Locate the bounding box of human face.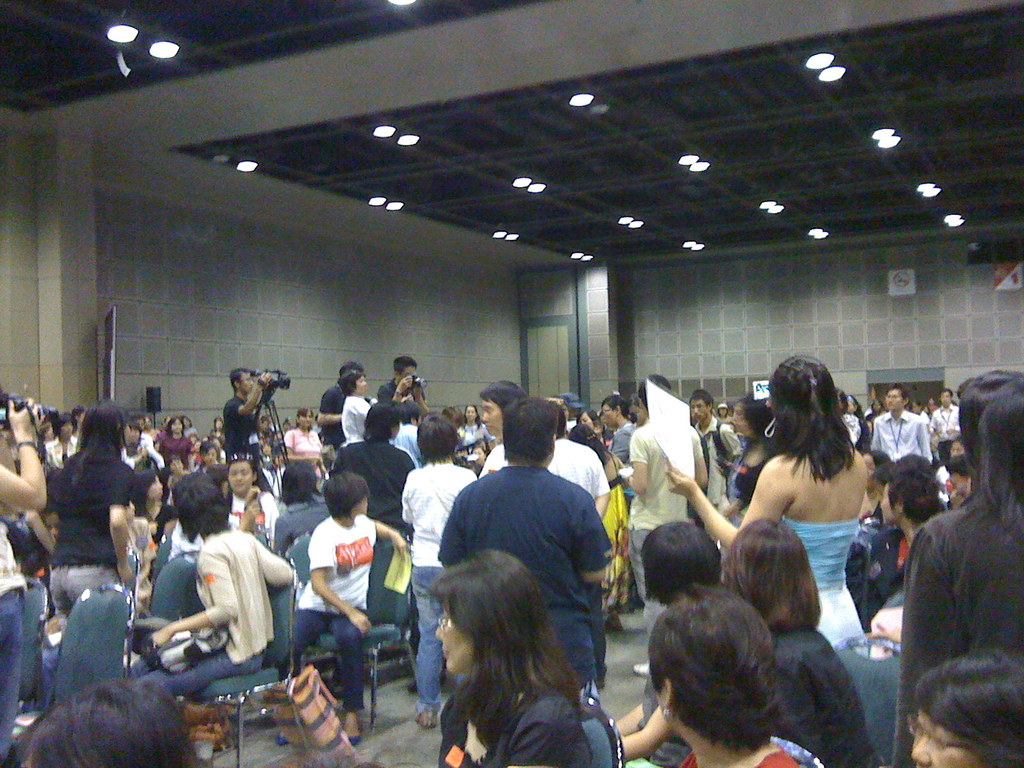
Bounding box: (x1=241, y1=371, x2=257, y2=396).
